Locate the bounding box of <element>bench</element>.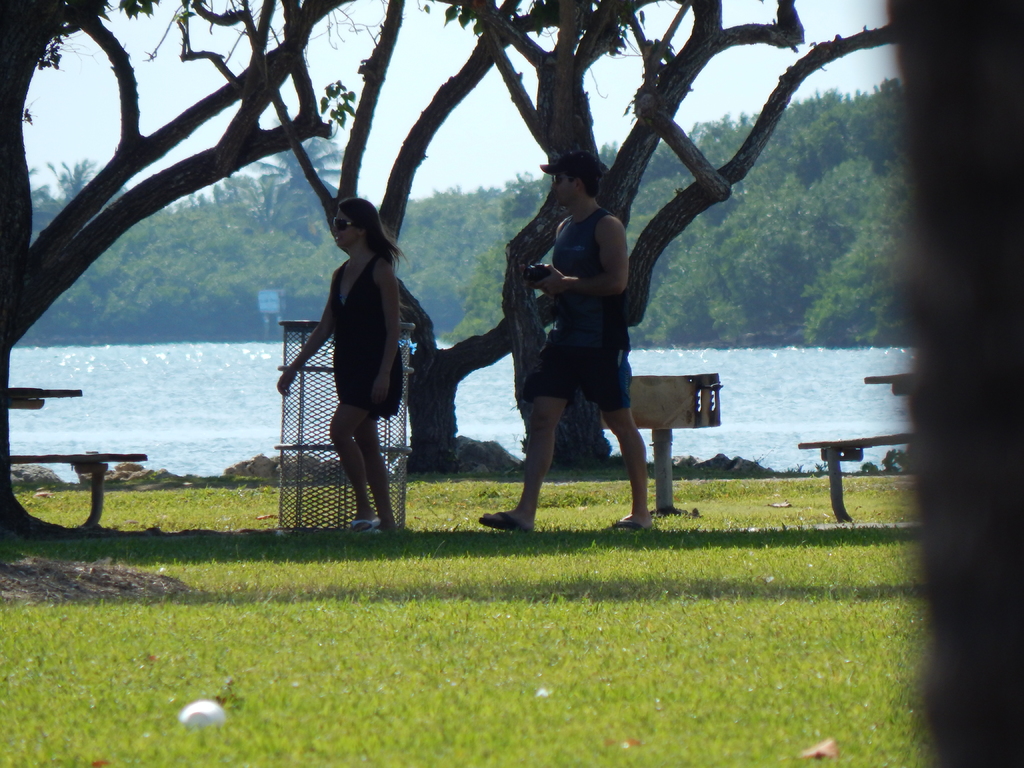
Bounding box: box(781, 420, 898, 528).
